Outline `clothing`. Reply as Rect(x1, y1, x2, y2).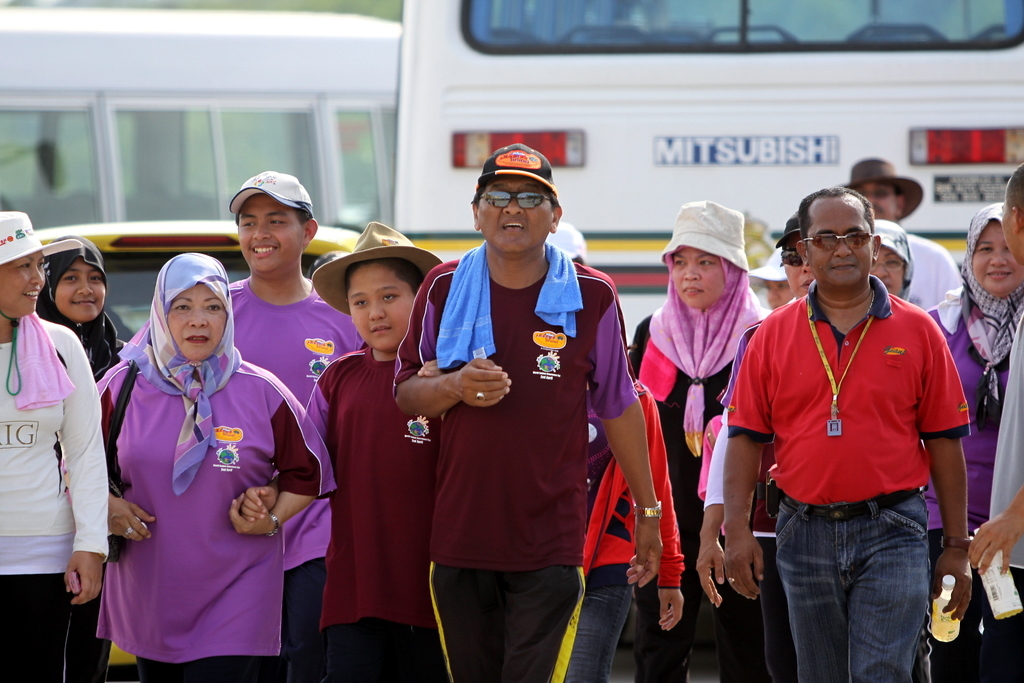
Rect(879, 212, 913, 304).
